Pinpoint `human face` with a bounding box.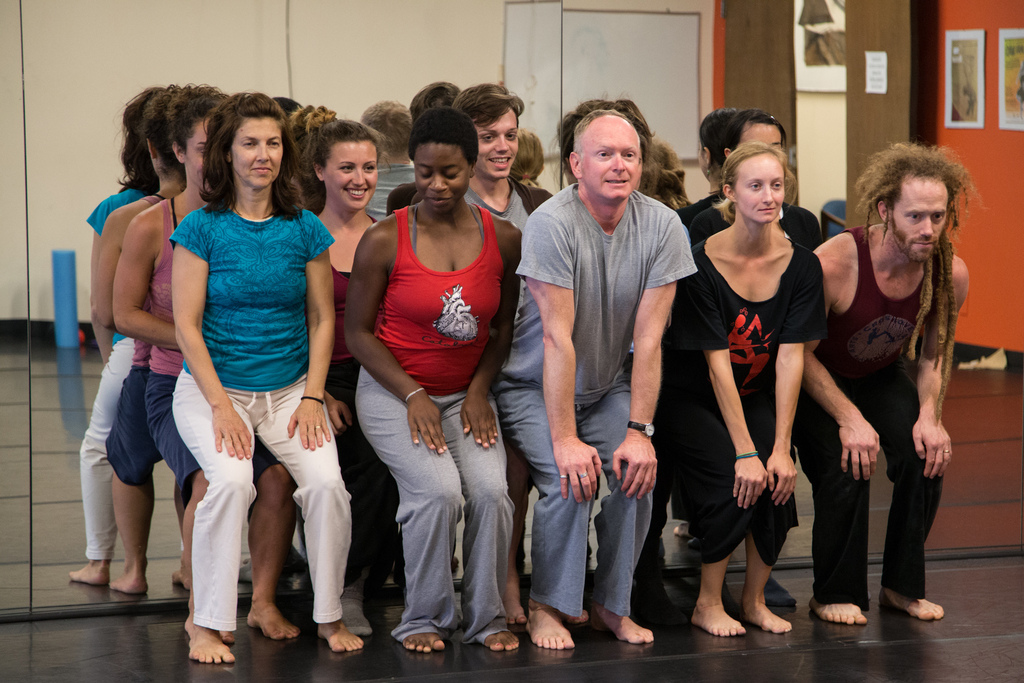
[left=578, top=114, right=643, bottom=198].
